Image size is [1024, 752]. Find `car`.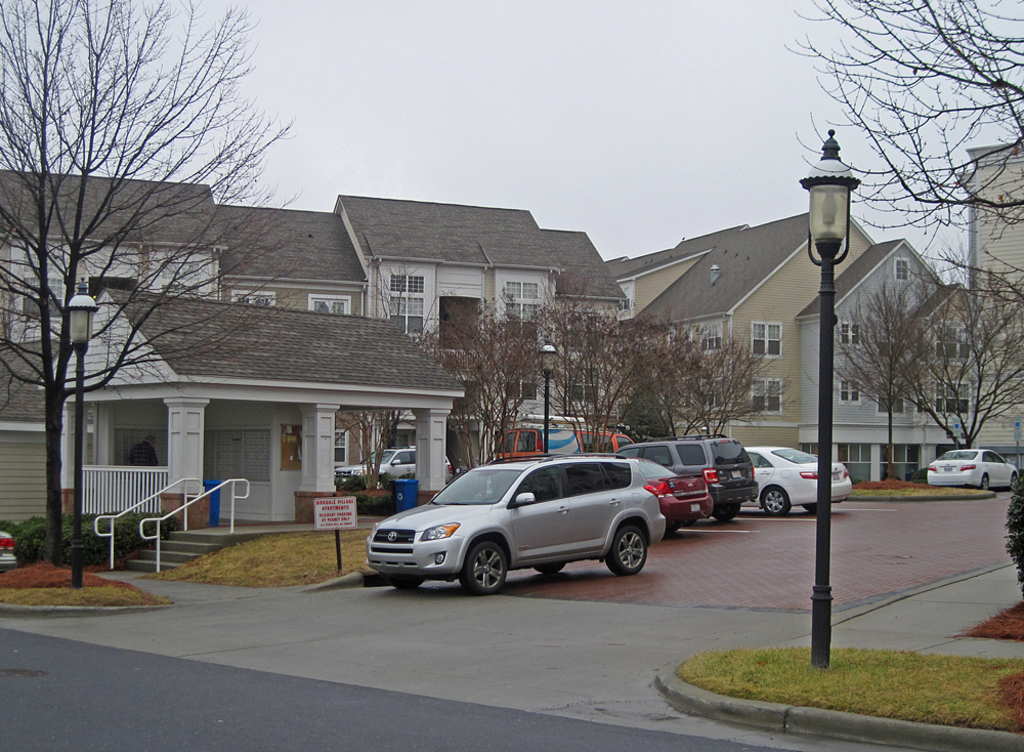
left=925, top=448, right=1021, bottom=487.
